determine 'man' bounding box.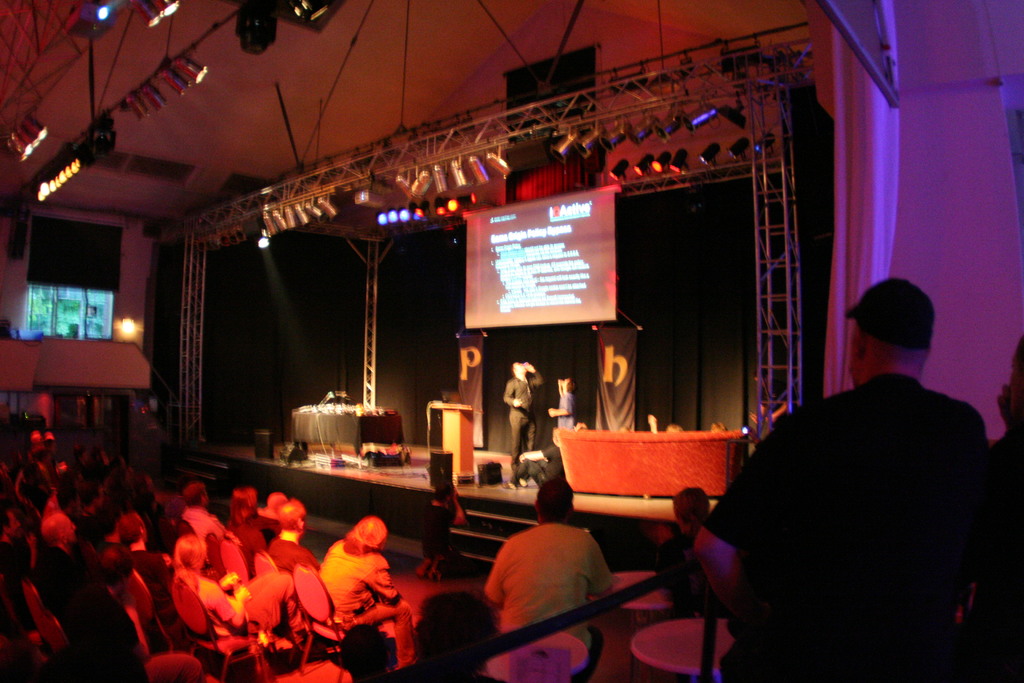
Determined: box=[29, 507, 87, 629].
